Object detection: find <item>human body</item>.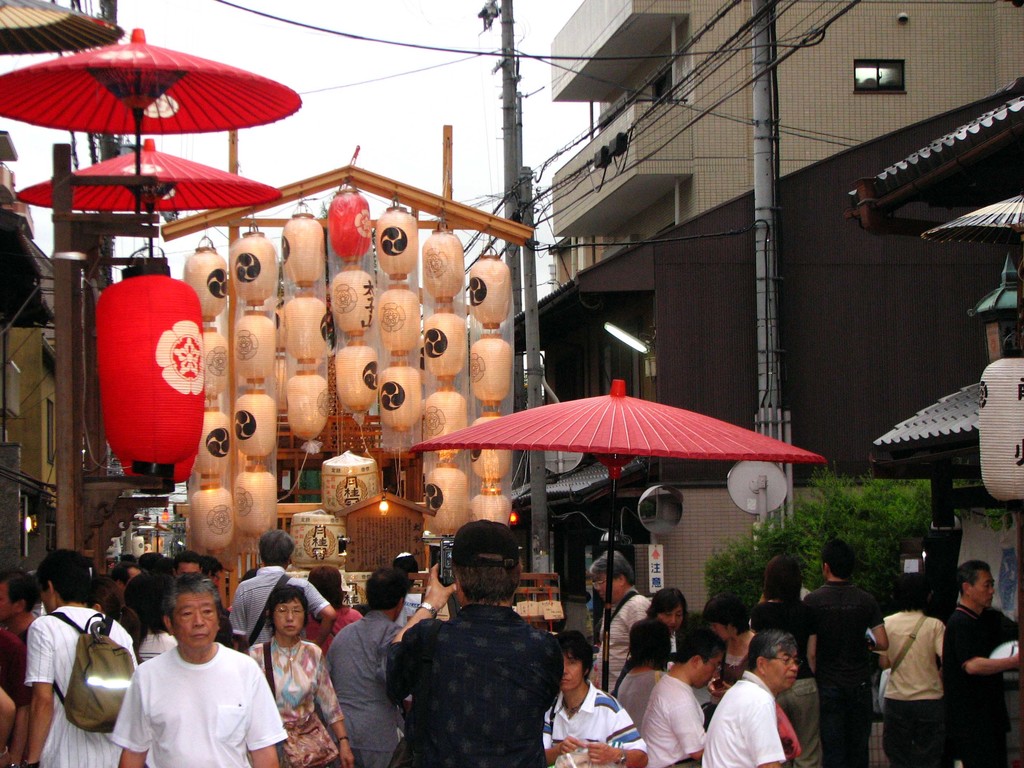
x1=639, y1=675, x2=707, y2=767.
